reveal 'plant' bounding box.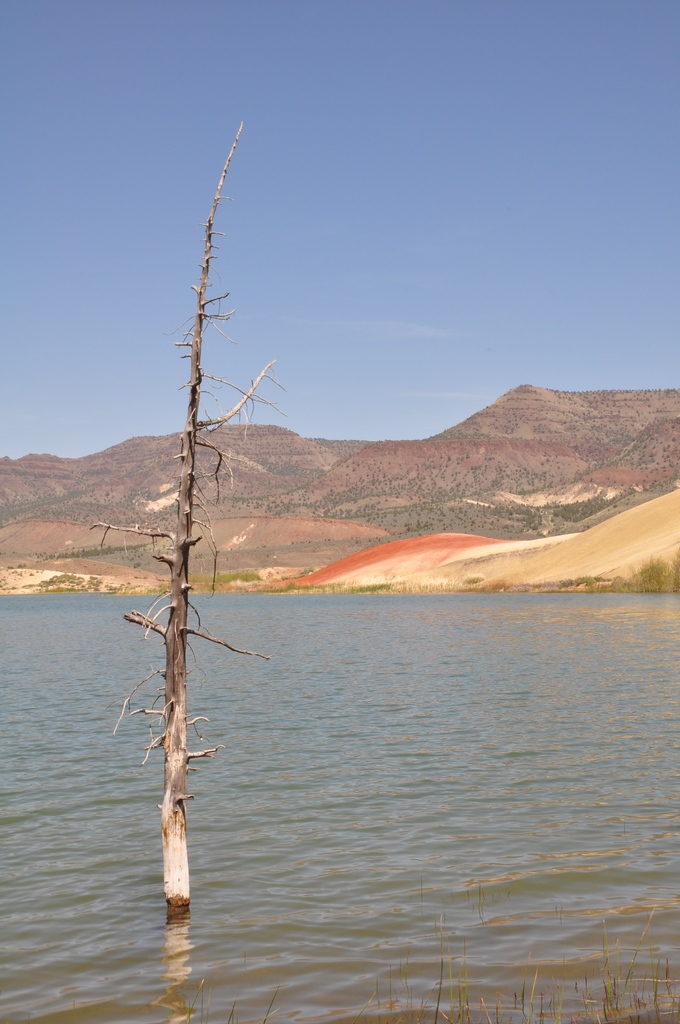
Revealed: (x1=623, y1=554, x2=679, y2=600).
